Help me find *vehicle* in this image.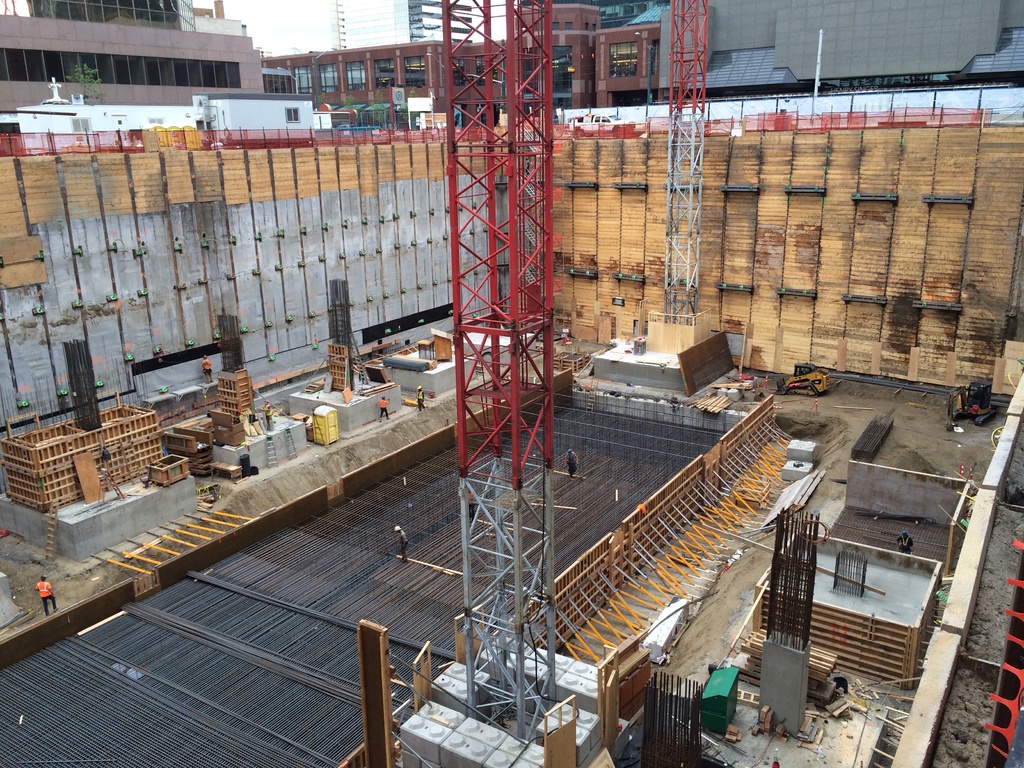
Found it: {"x1": 948, "y1": 378, "x2": 993, "y2": 426}.
